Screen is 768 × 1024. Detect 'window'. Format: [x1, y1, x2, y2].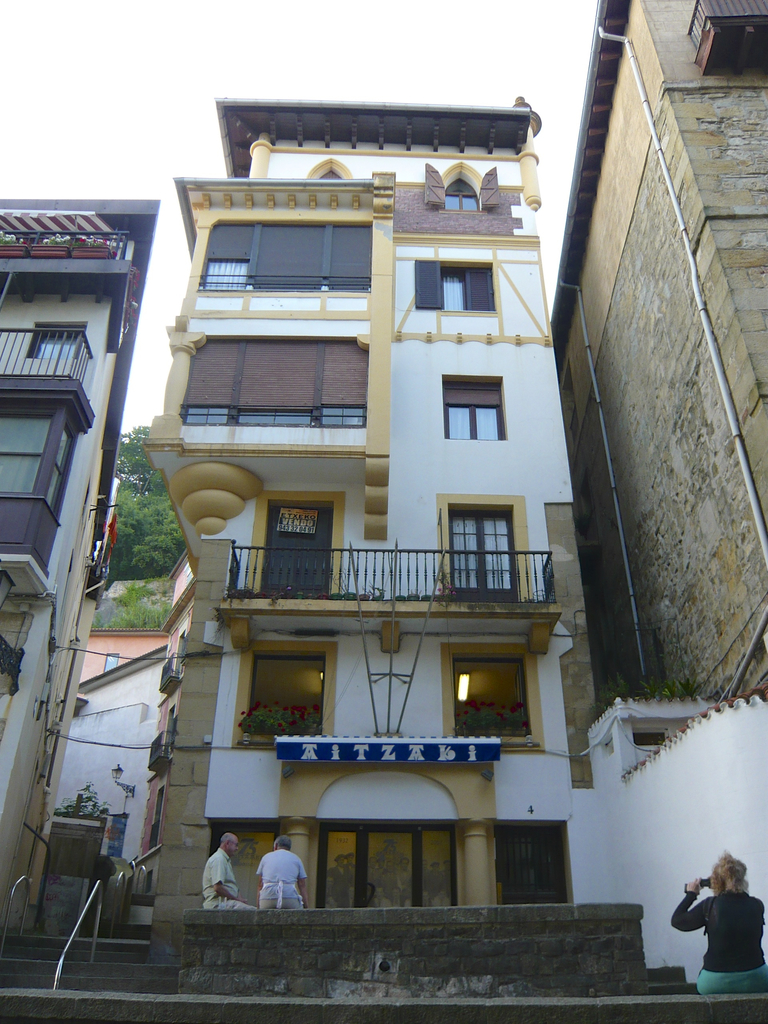
[179, 335, 369, 426].
